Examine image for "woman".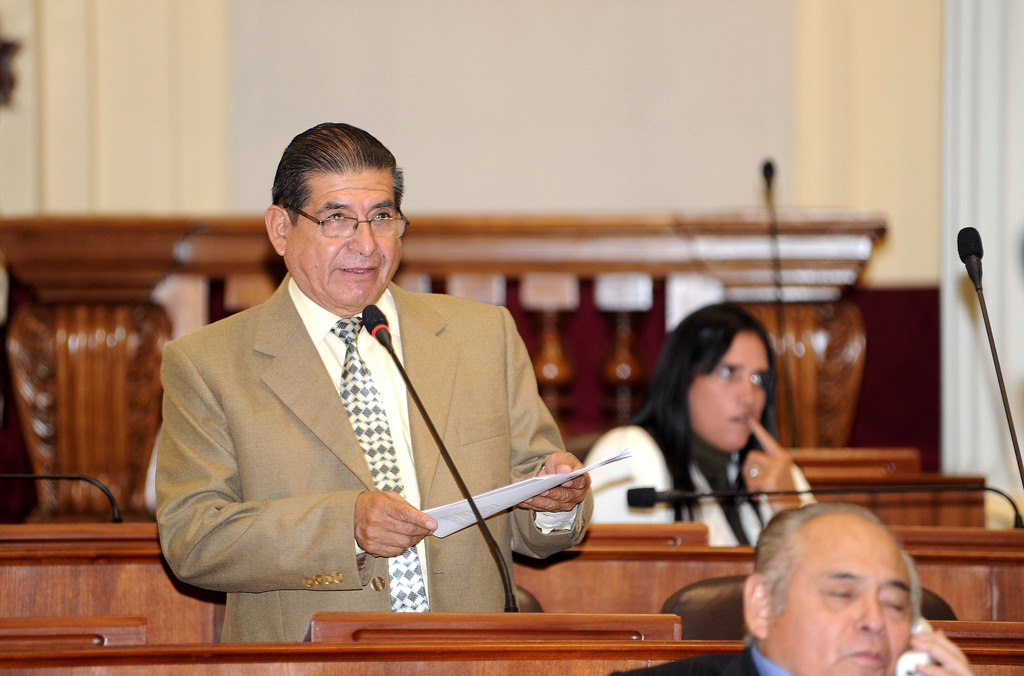
Examination result: (x1=582, y1=300, x2=819, y2=548).
